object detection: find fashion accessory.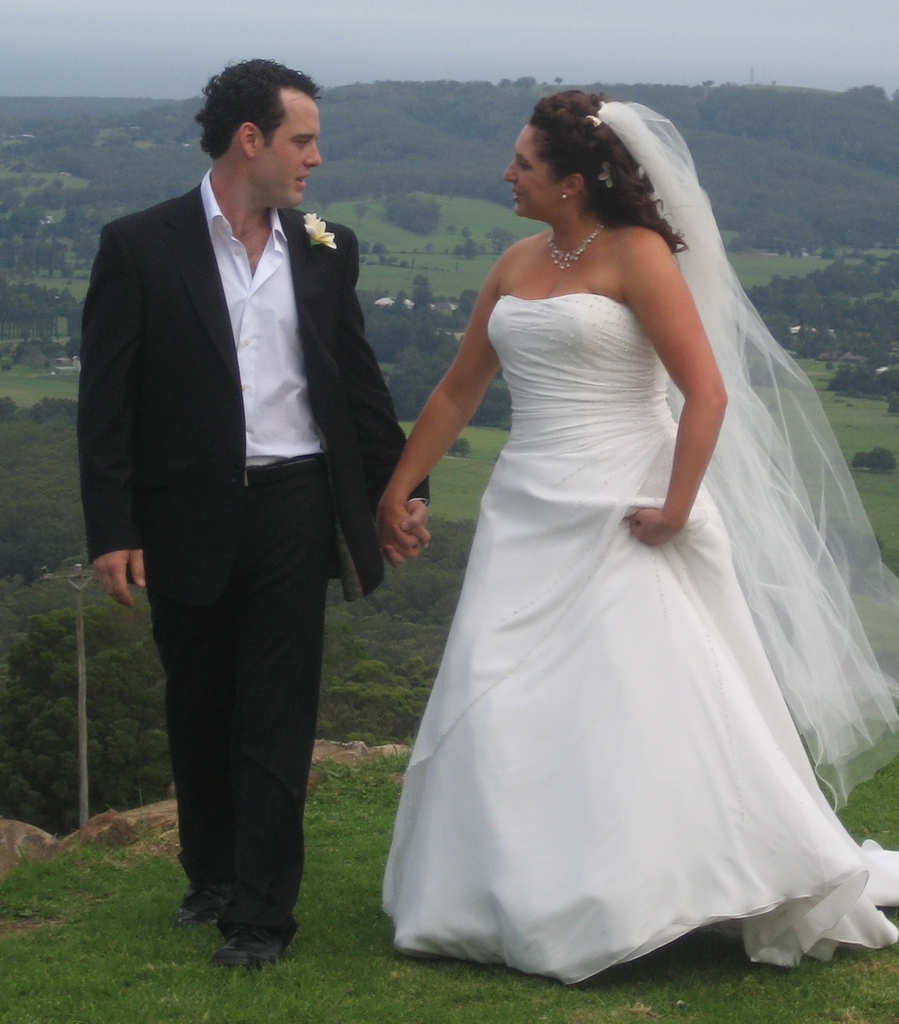
region(550, 220, 602, 270).
